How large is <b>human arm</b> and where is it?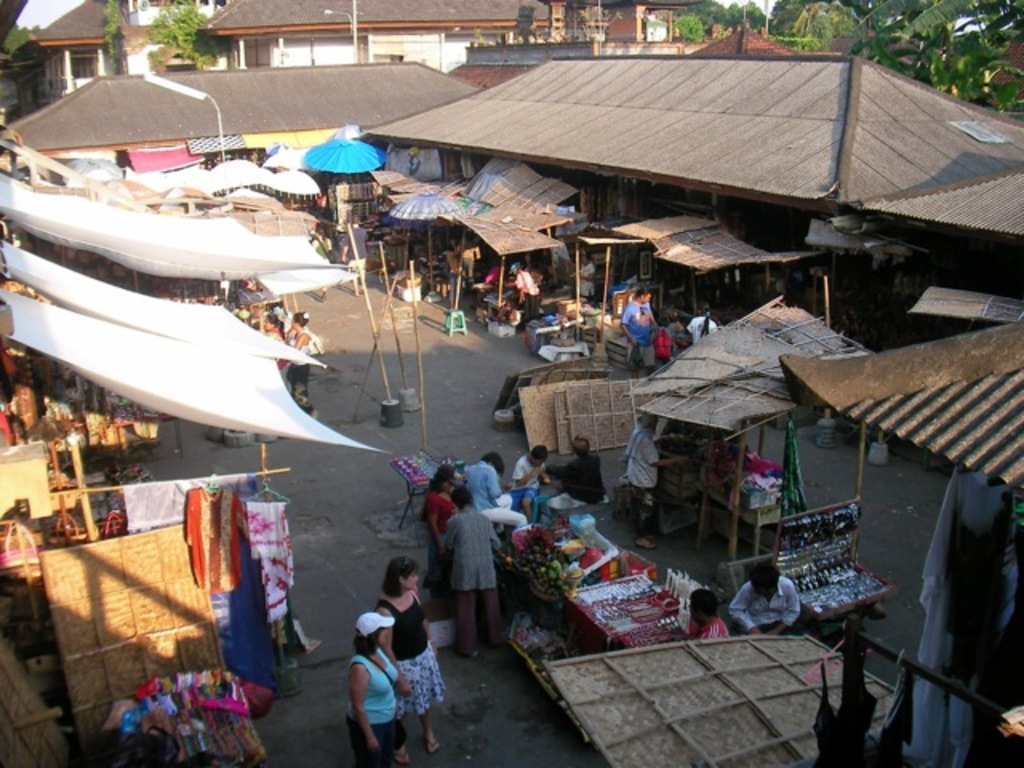
Bounding box: 350:664:379:747.
